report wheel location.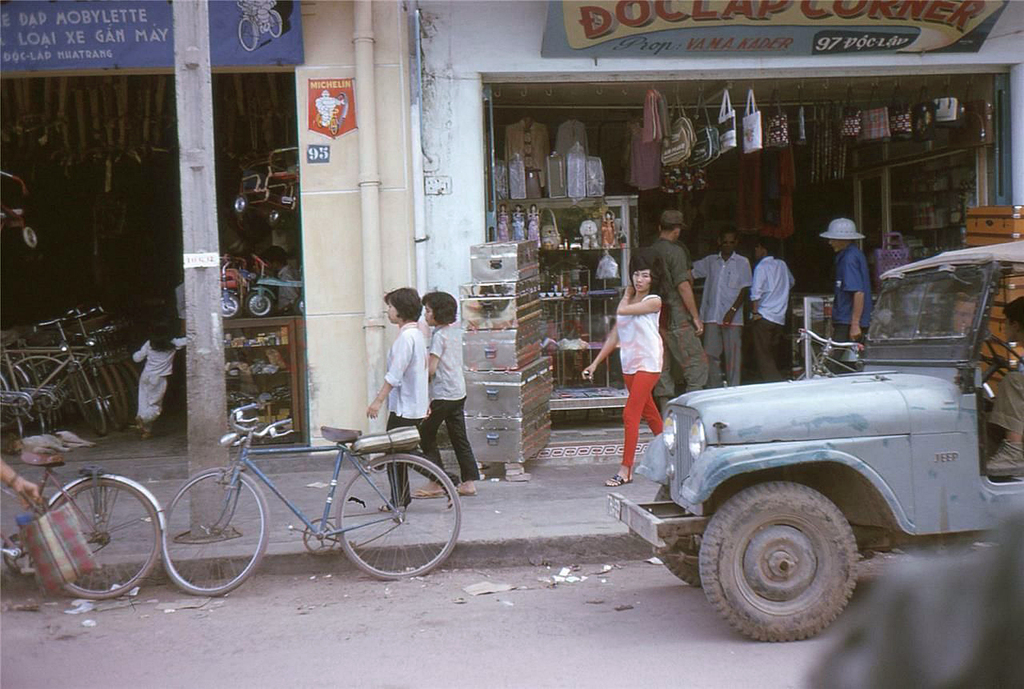
Report: pyautogui.locateOnScreen(296, 299, 312, 315).
